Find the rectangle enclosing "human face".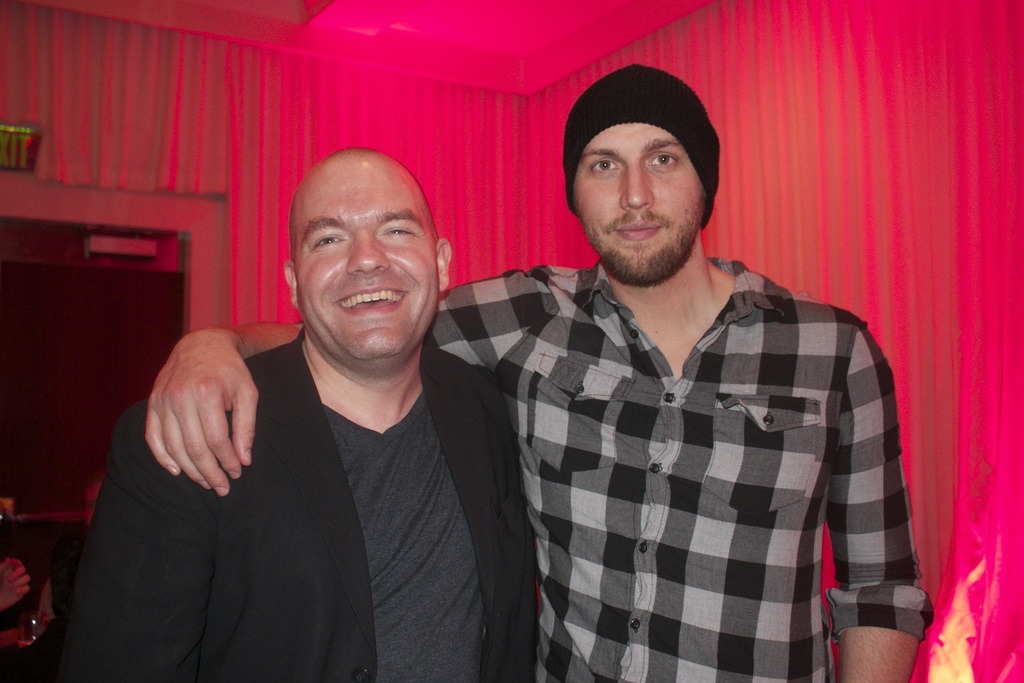
<bbox>572, 126, 705, 281</bbox>.
